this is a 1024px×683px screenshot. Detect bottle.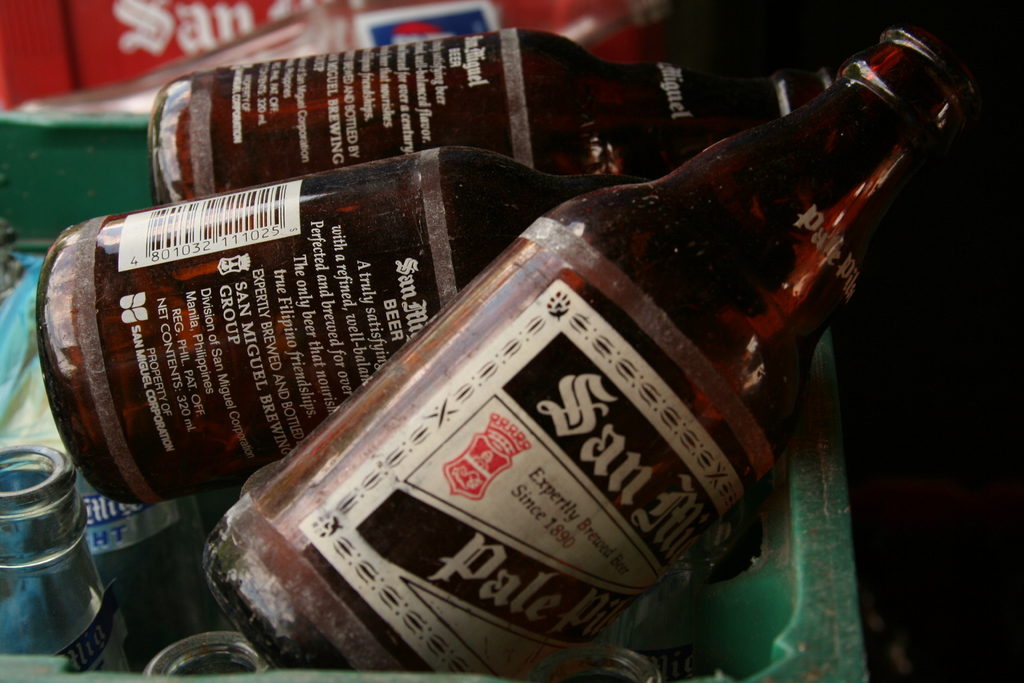
[left=147, top=30, right=803, bottom=213].
